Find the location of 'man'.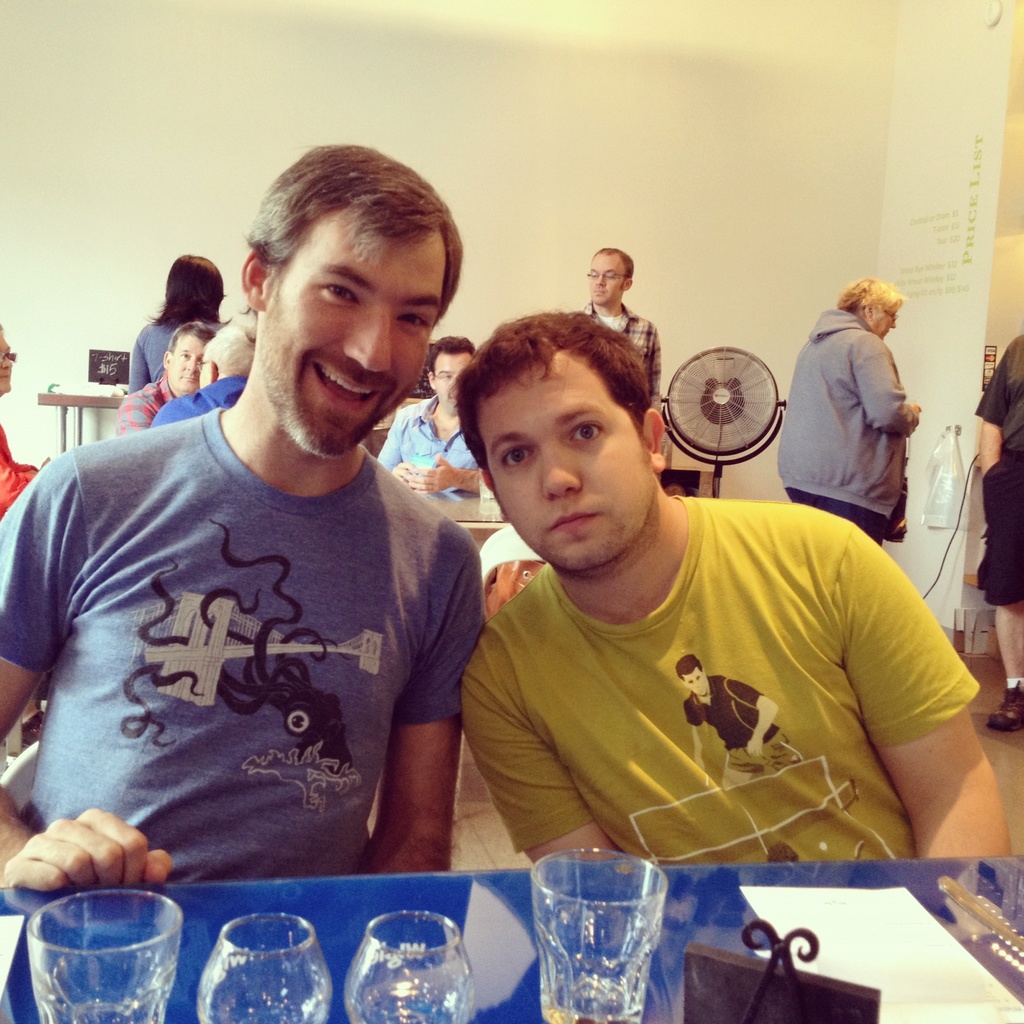
Location: 0/147/493/1023.
